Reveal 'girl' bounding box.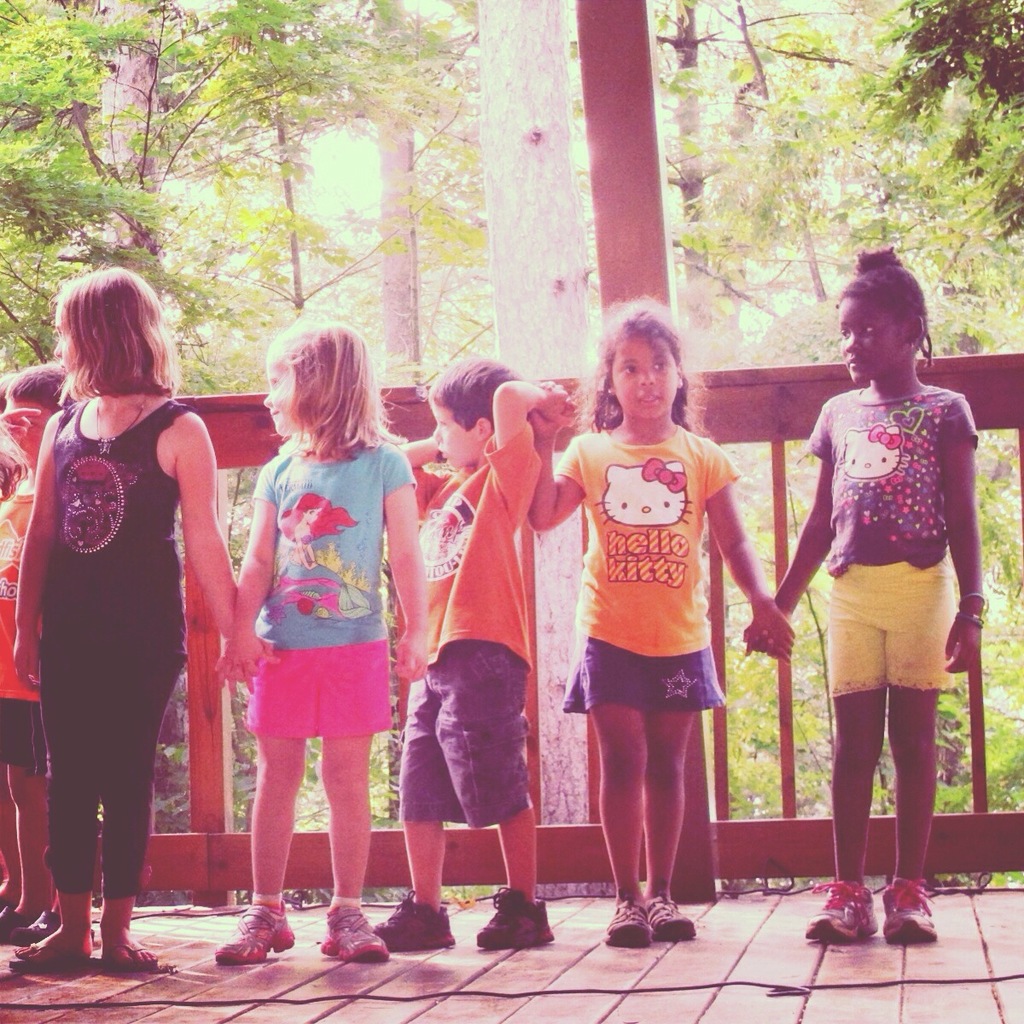
Revealed: <region>531, 291, 794, 947</region>.
